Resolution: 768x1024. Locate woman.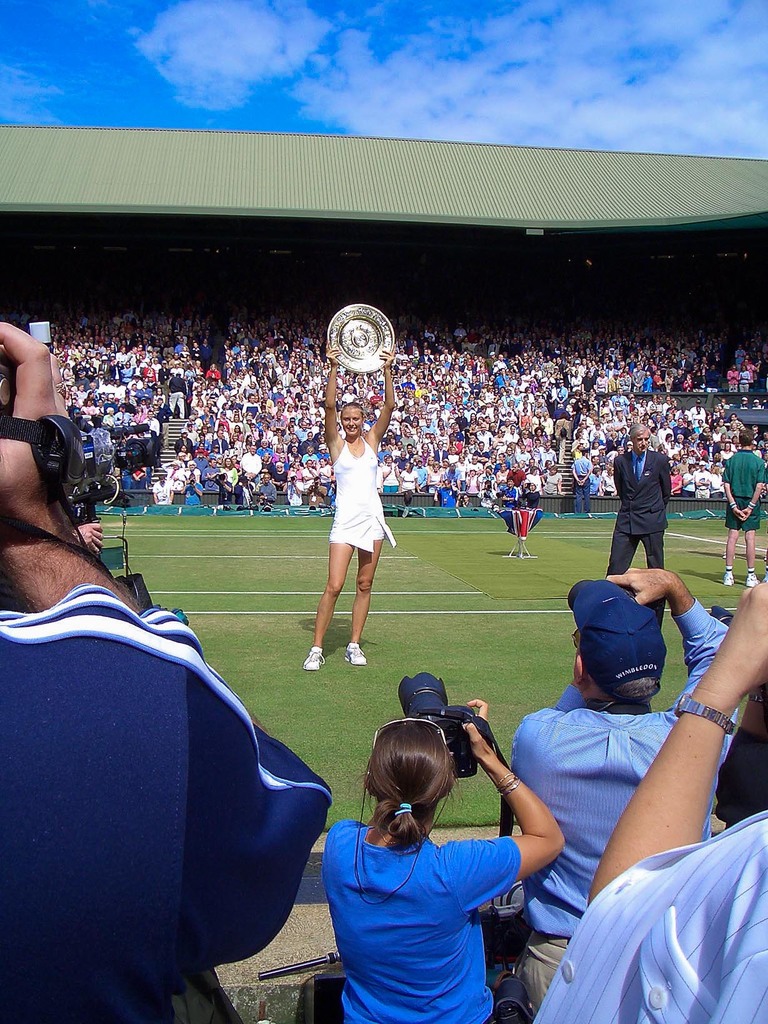
bbox(471, 470, 474, 492).
